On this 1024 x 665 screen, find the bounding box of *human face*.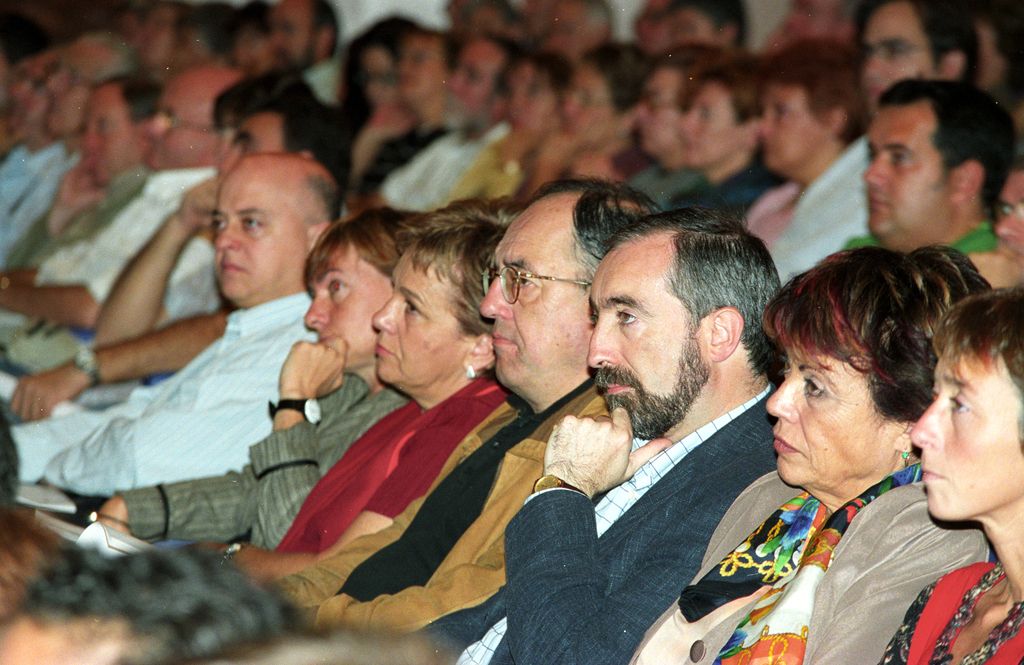
Bounding box: select_region(78, 91, 157, 186).
